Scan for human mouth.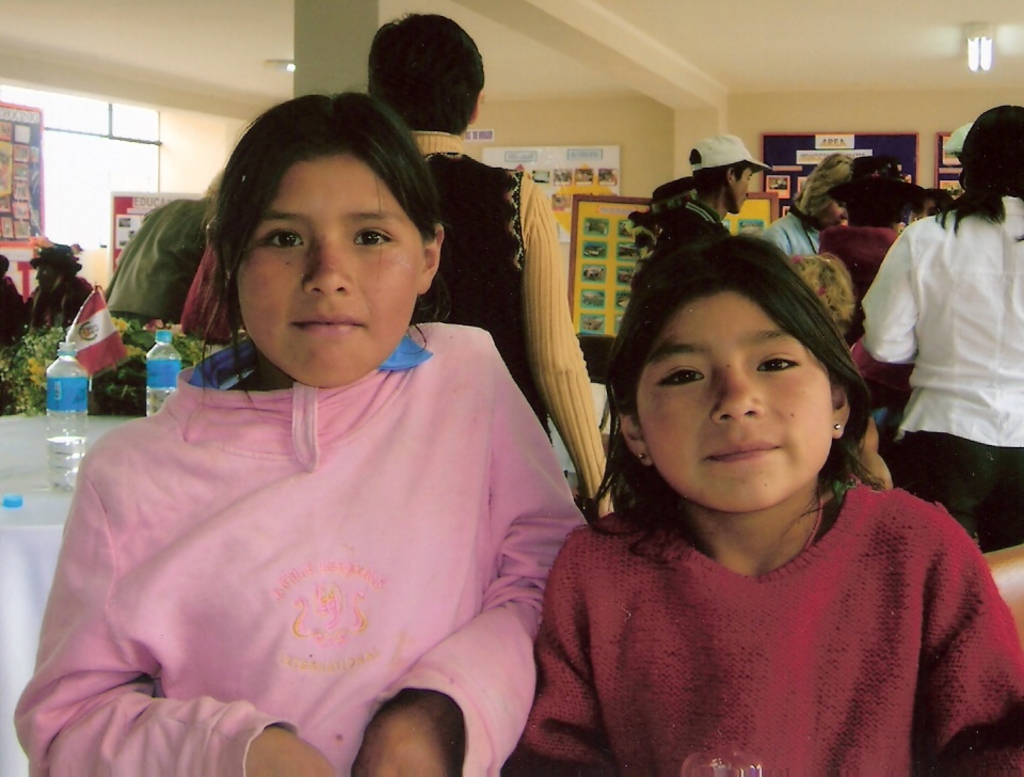
Scan result: [701,433,785,465].
